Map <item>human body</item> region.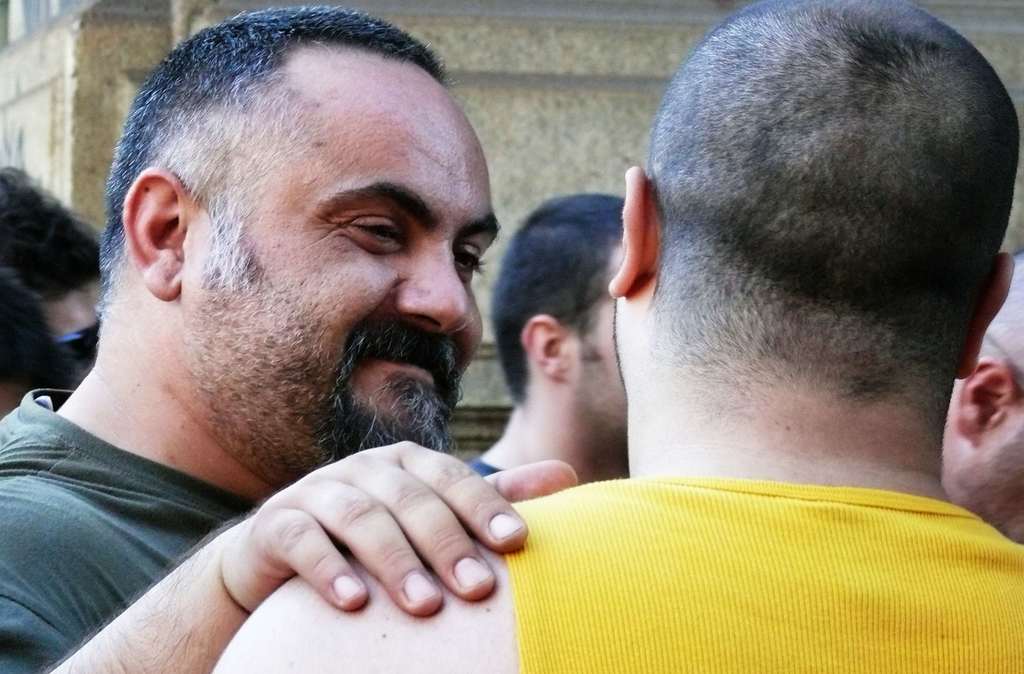
Mapped to [204, 0, 1023, 673].
